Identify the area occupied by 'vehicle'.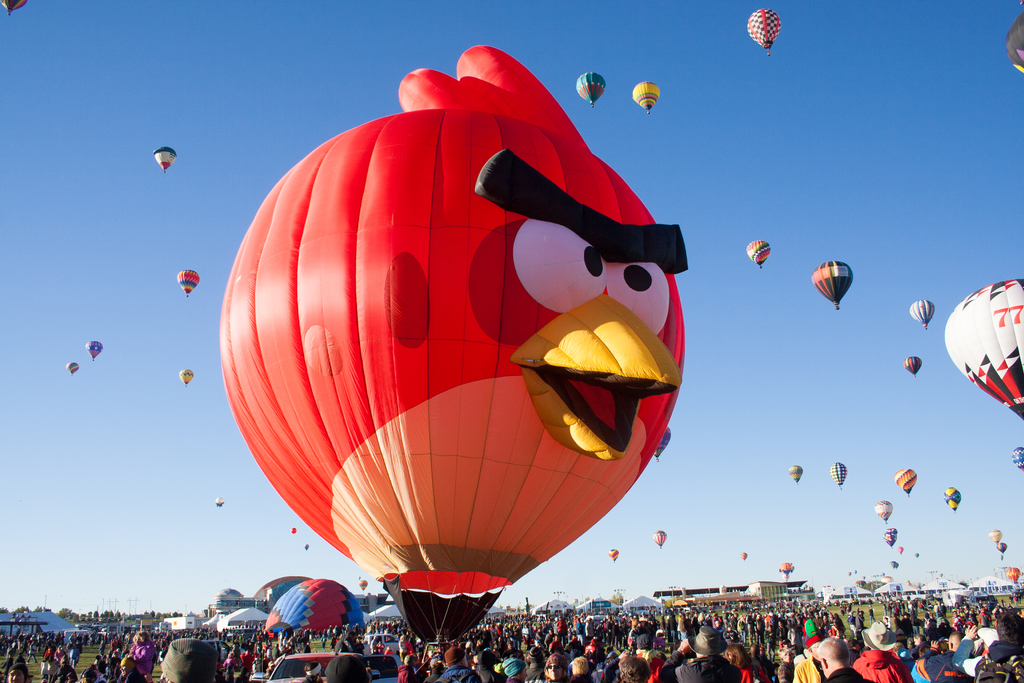
Area: <bbox>99, 630, 116, 646</bbox>.
